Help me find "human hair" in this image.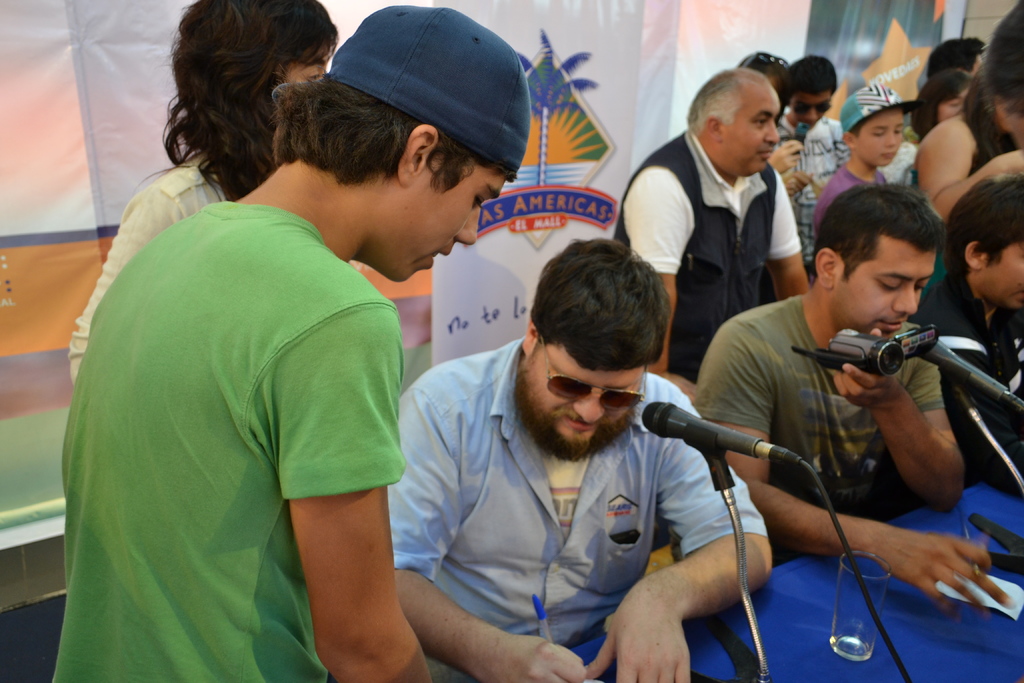
Found it: Rect(530, 221, 674, 414).
